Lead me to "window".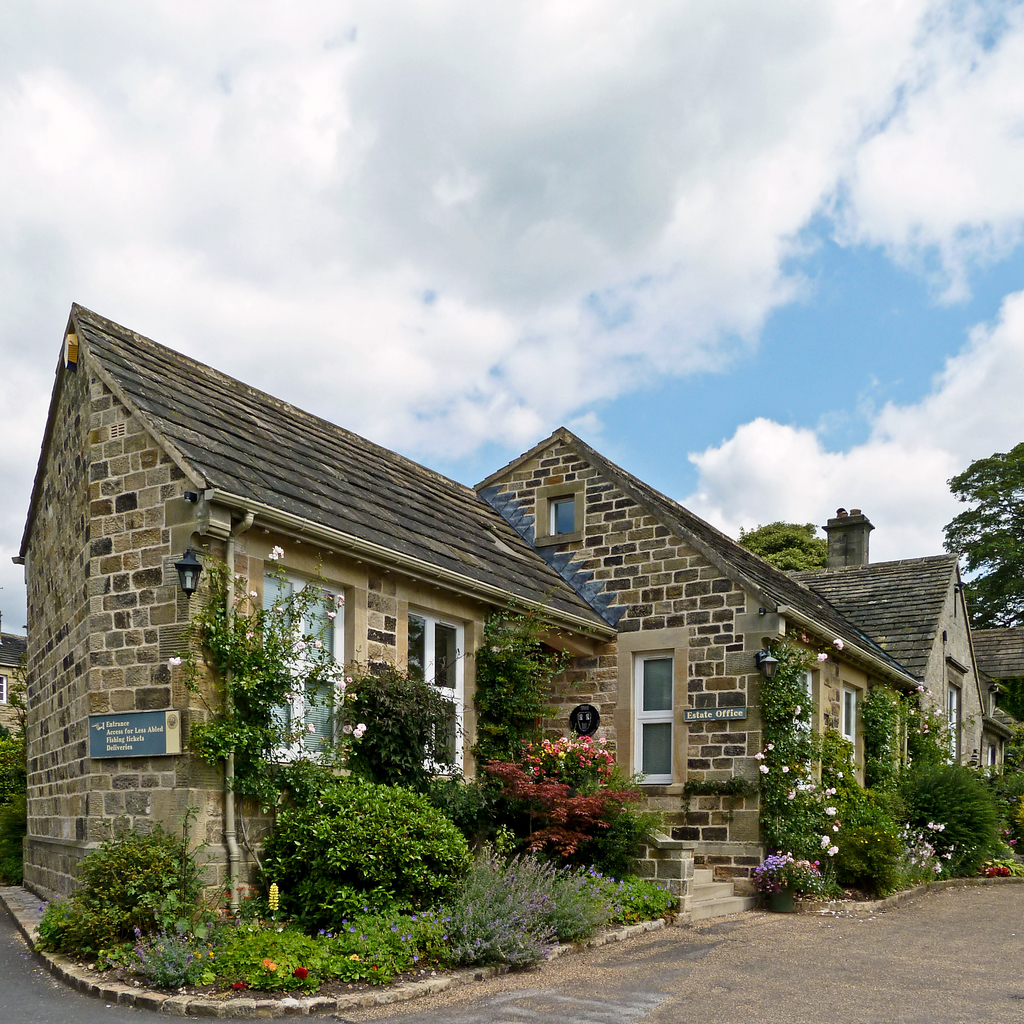
Lead to [x1=948, y1=688, x2=963, y2=767].
